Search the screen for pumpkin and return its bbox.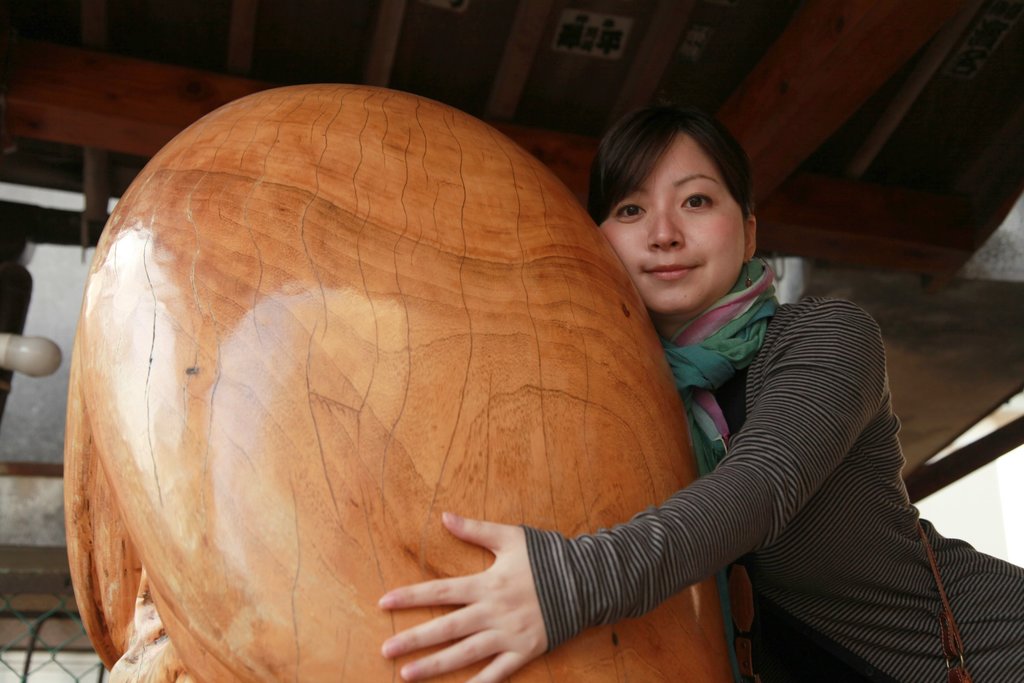
Found: {"left": 71, "top": 83, "right": 959, "bottom": 675}.
